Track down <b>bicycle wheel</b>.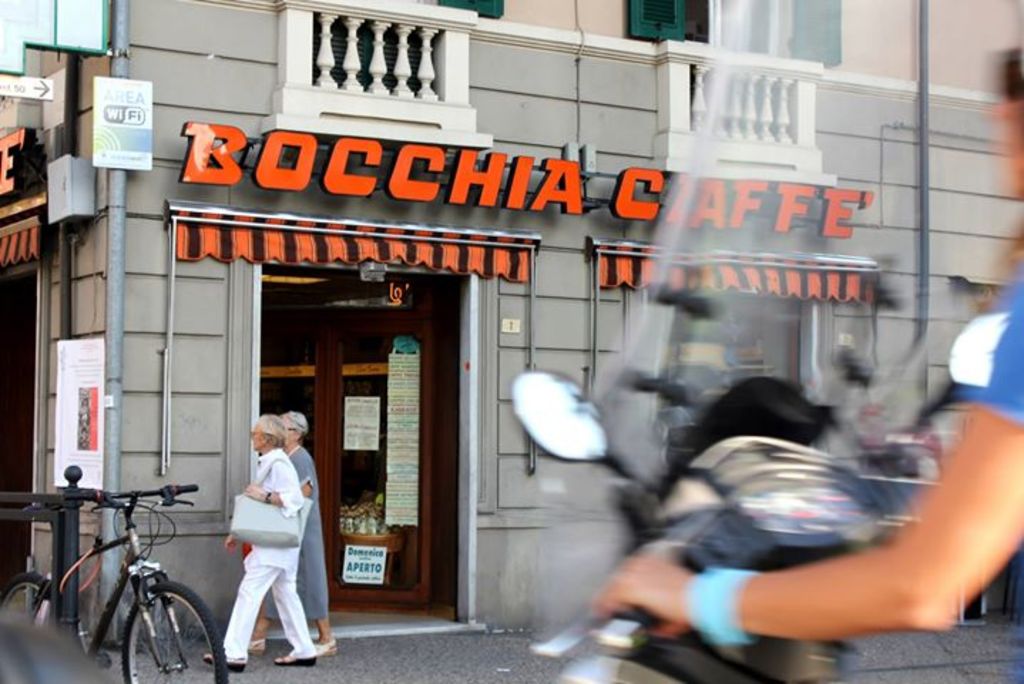
Tracked to (left=0, top=569, right=70, bottom=631).
